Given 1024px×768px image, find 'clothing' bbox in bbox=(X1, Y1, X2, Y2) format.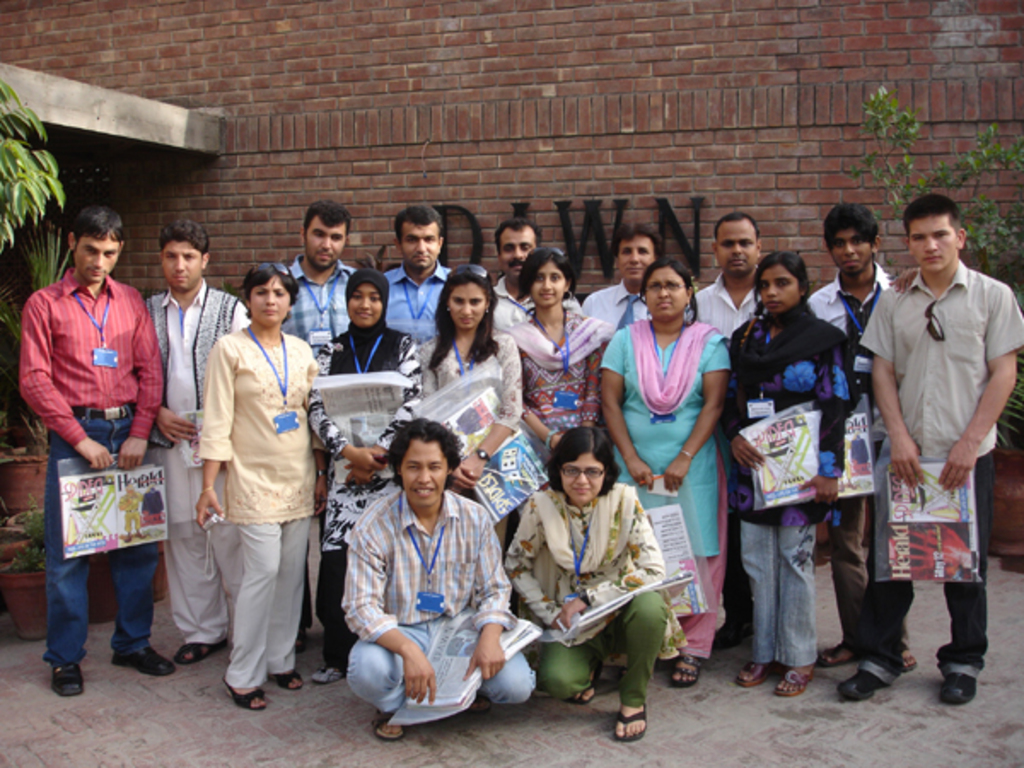
bbox=(686, 275, 771, 360).
